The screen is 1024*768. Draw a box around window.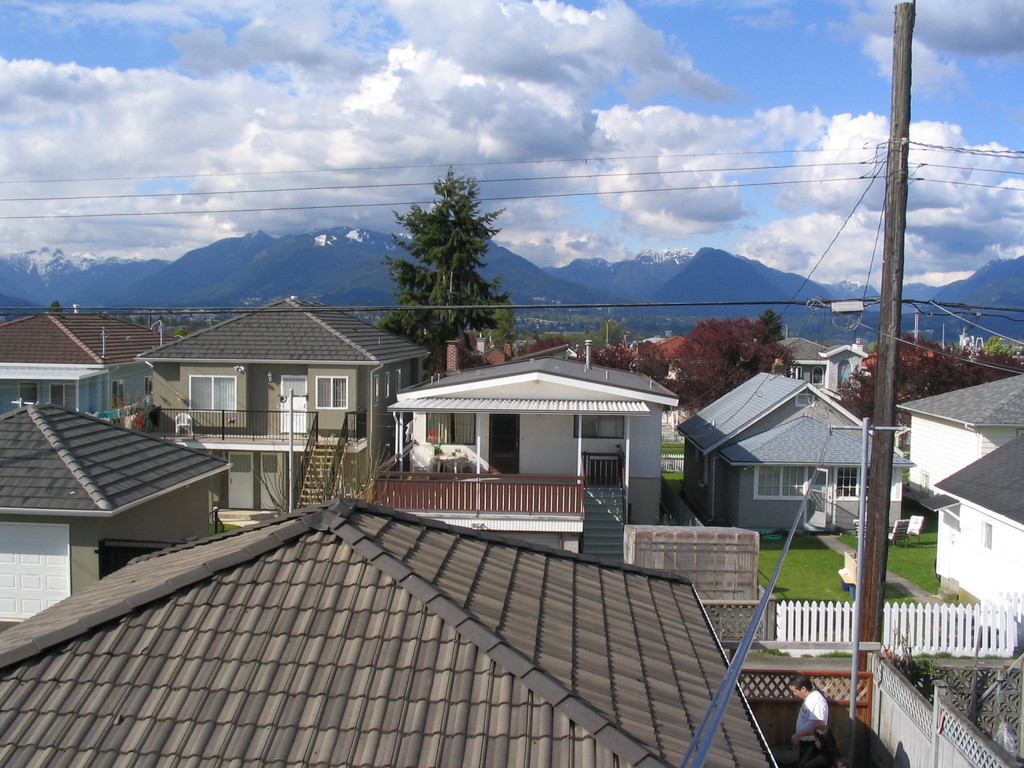
189, 378, 234, 414.
